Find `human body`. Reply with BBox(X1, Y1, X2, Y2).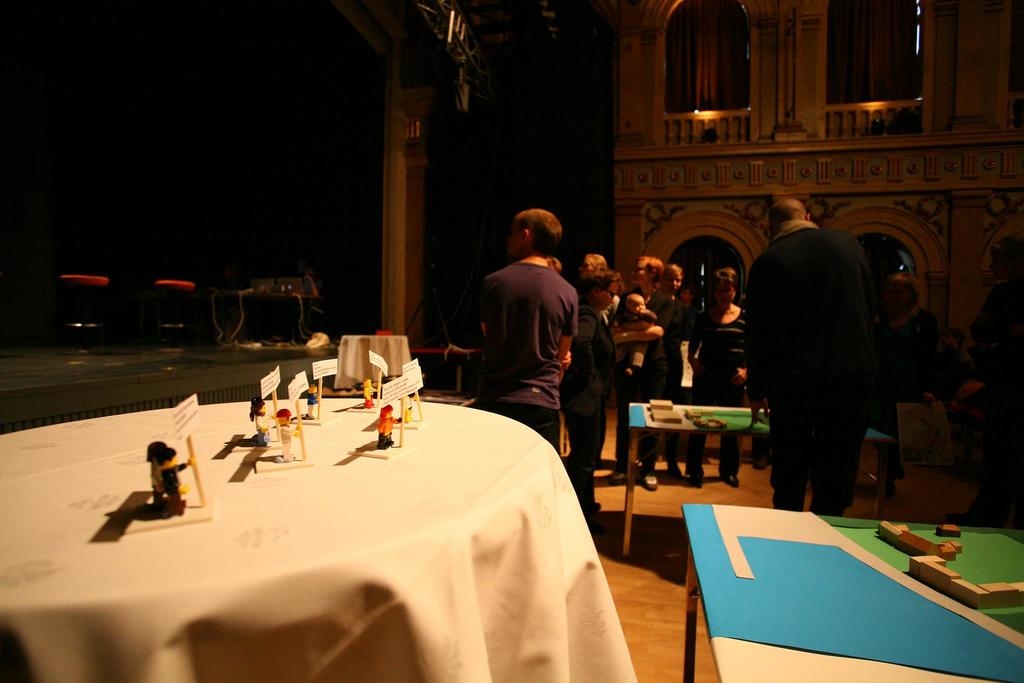
BBox(303, 382, 319, 416).
